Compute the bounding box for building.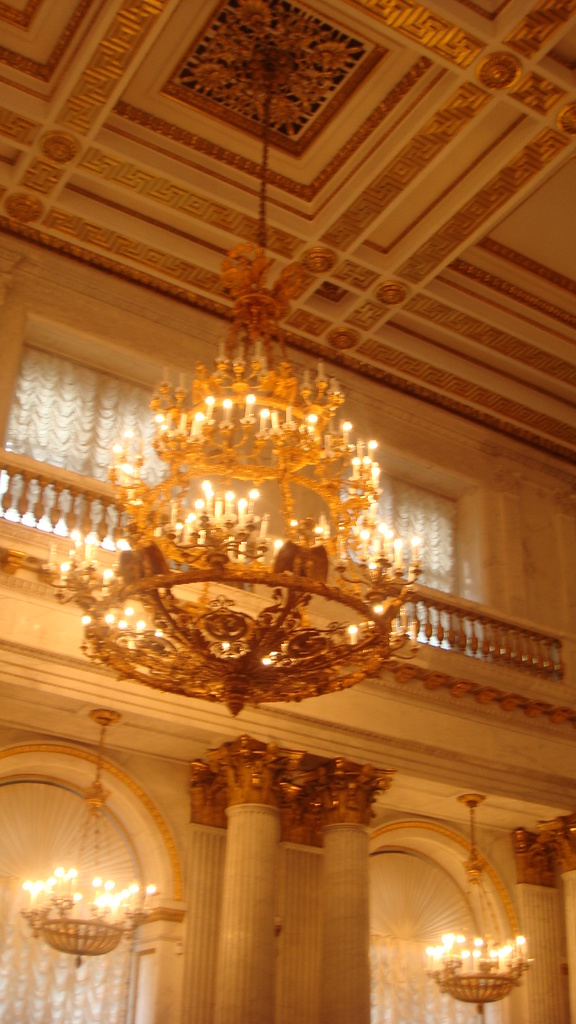
0 0 575 1023.
